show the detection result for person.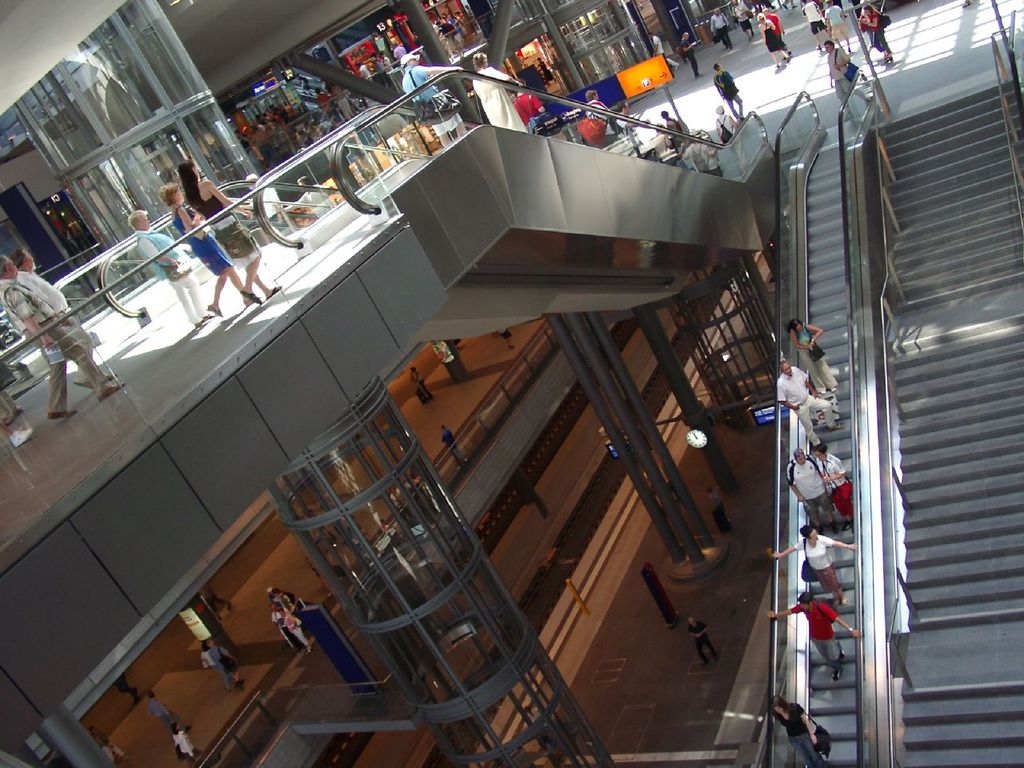
bbox(185, 155, 288, 303).
